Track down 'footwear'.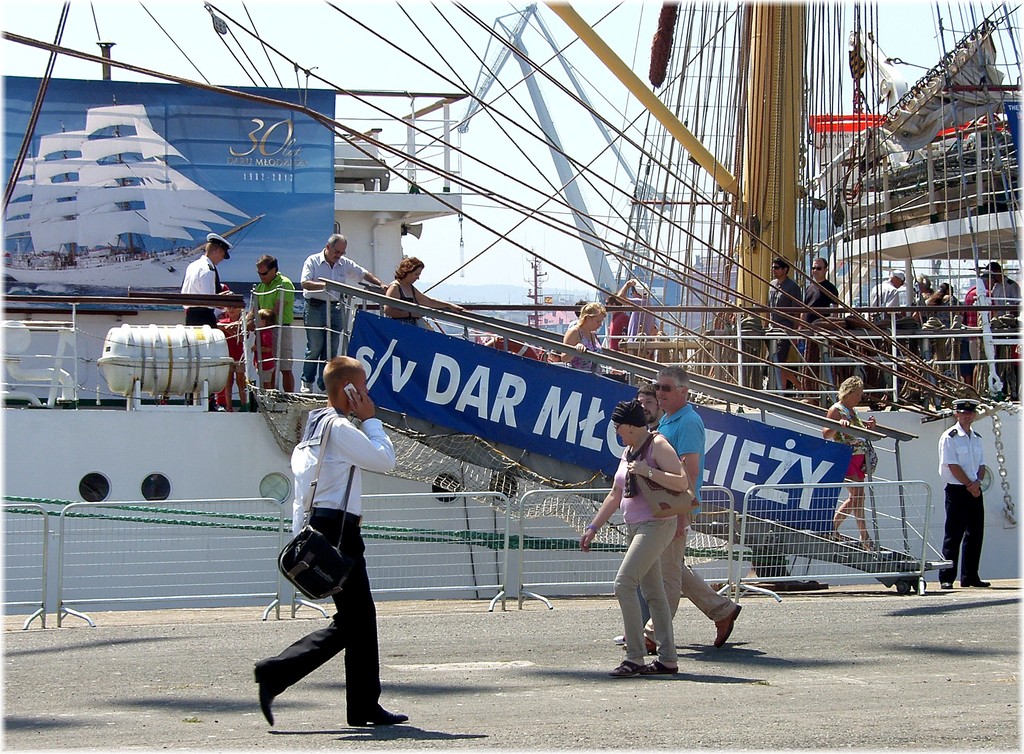
Tracked to bbox(712, 604, 745, 650).
